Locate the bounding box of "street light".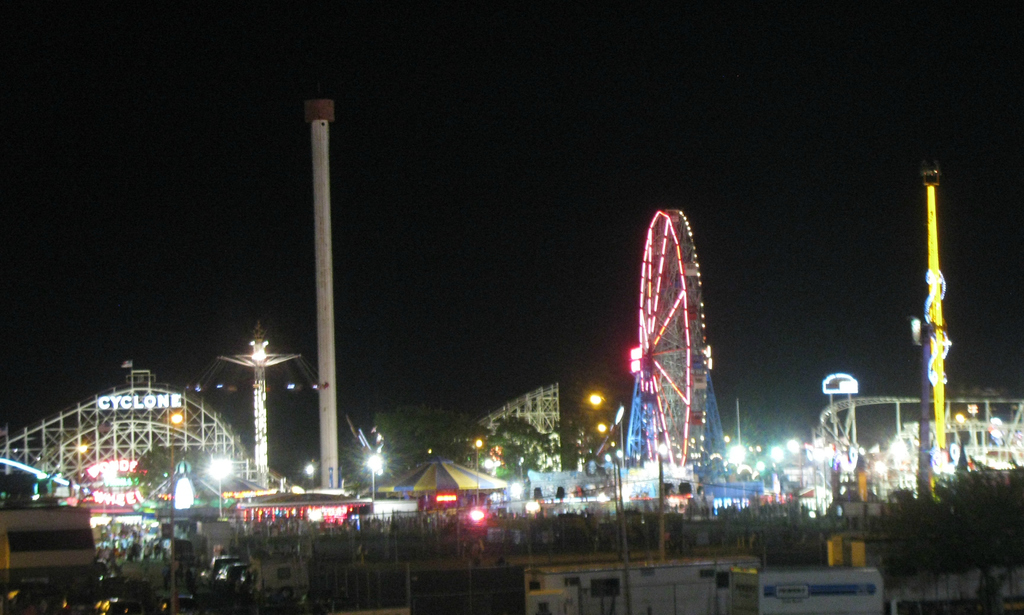
Bounding box: 205 457 239 523.
